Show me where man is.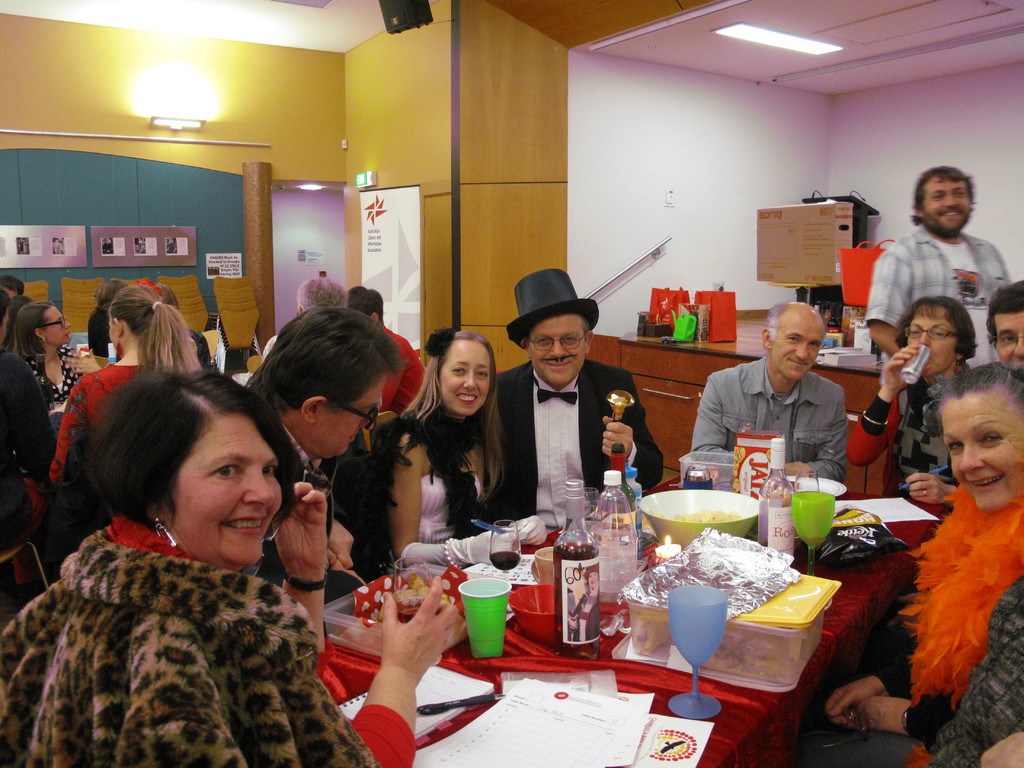
man is at 836 300 995 507.
